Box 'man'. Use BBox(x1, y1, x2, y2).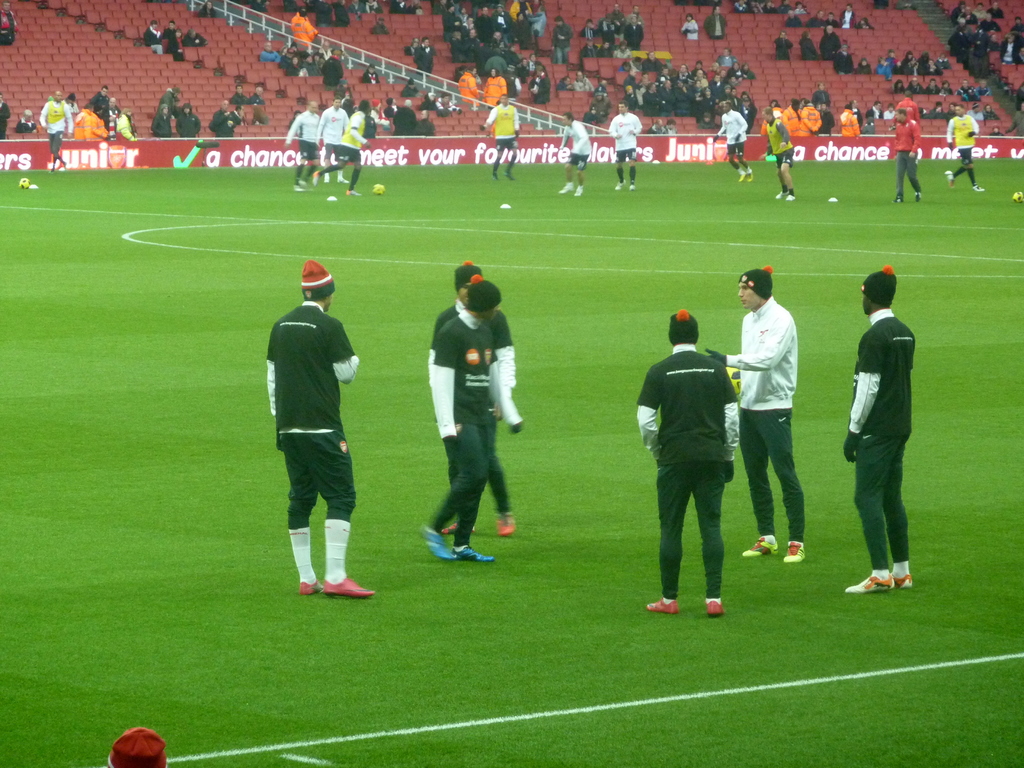
BBox(413, 276, 520, 558).
